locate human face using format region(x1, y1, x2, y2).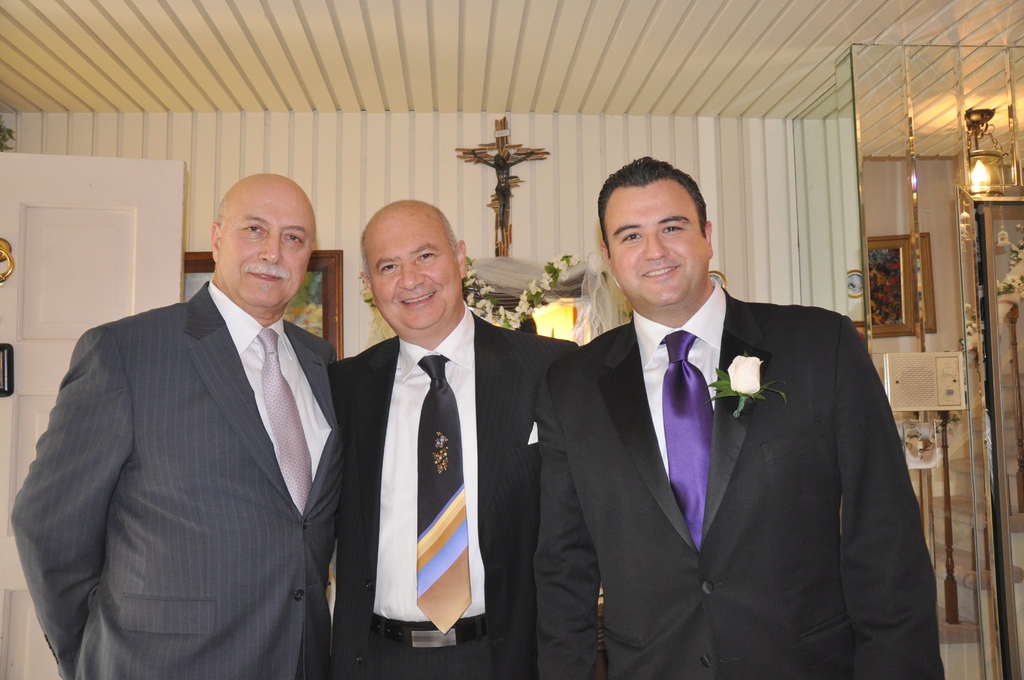
region(360, 213, 460, 333).
